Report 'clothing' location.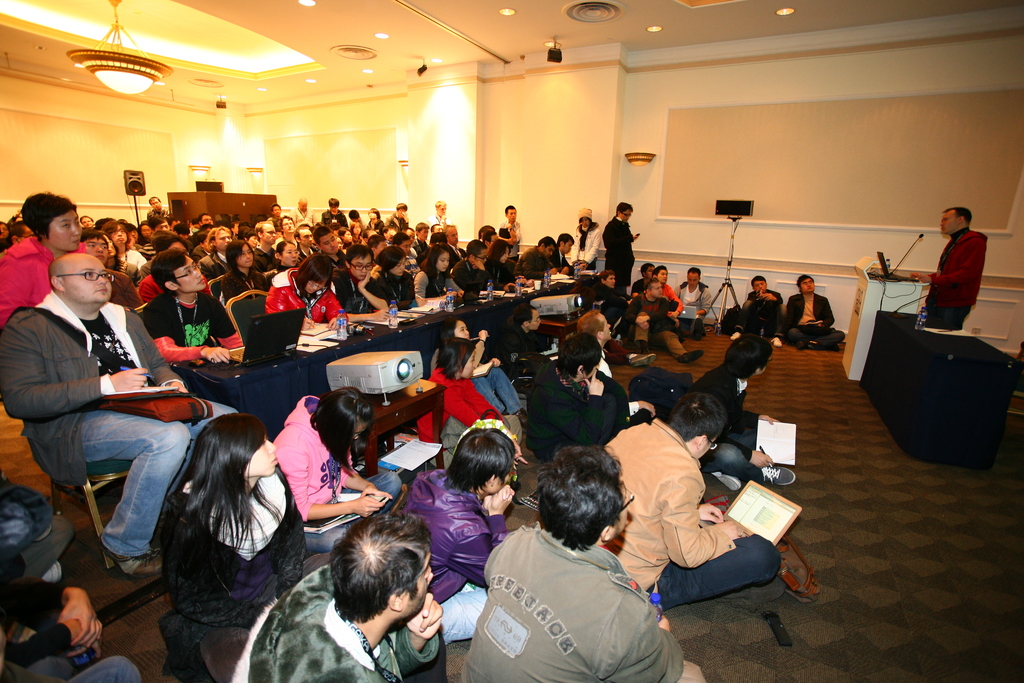
Report: rect(273, 406, 344, 501).
